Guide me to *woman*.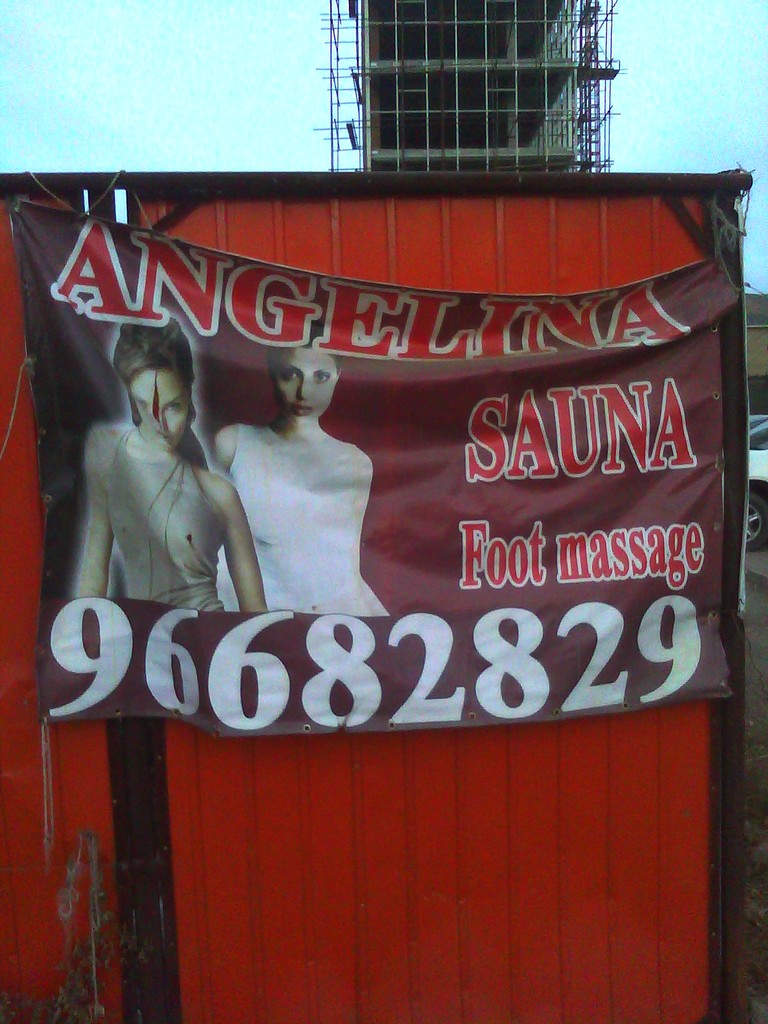
Guidance: bbox=[70, 316, 275, 616].
